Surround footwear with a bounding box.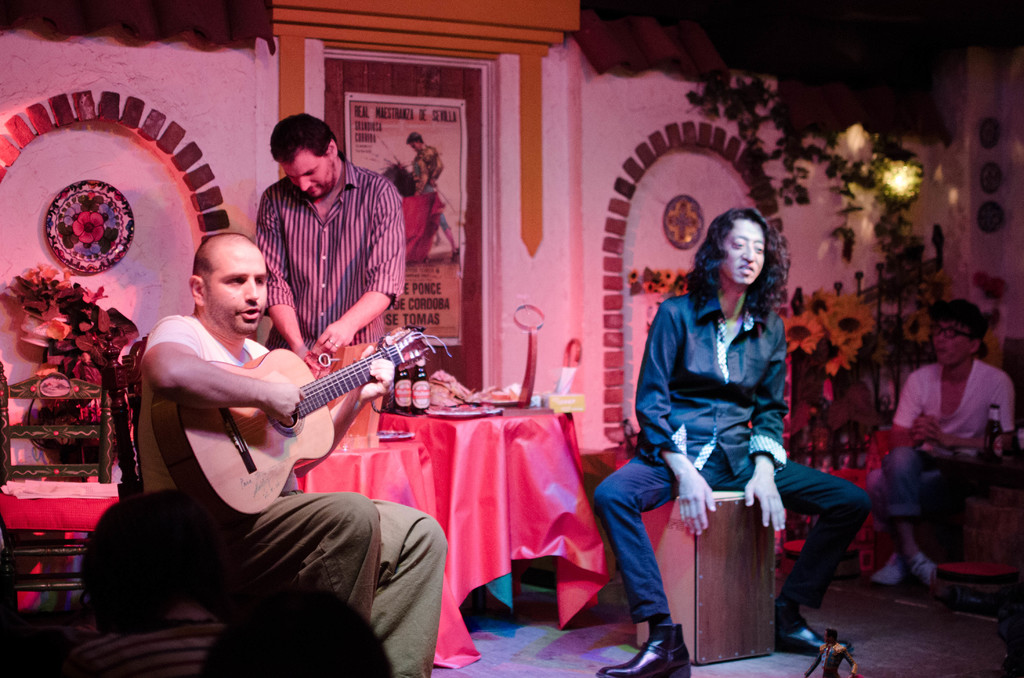
600 621 705 677.
